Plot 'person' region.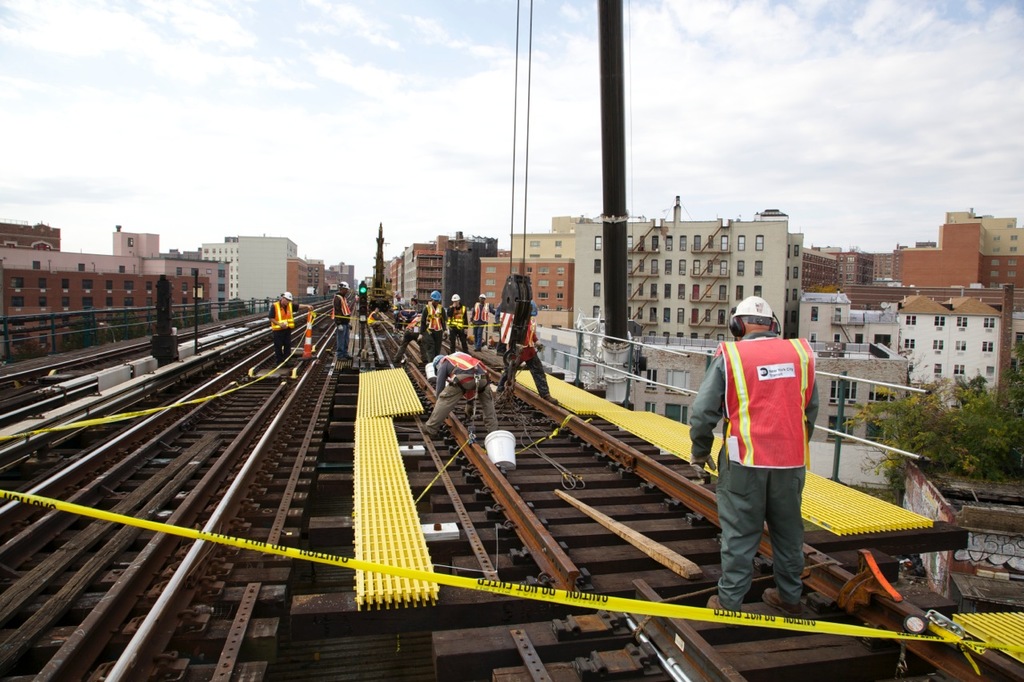
Plotted at (687,295,819,618).
